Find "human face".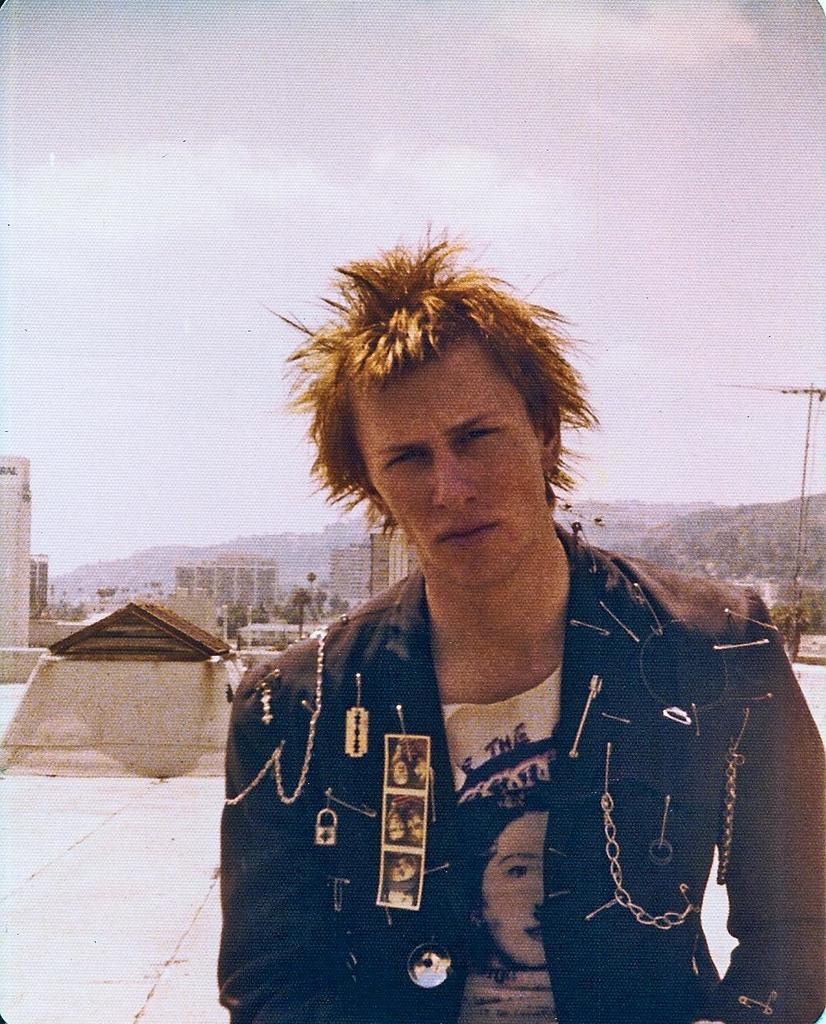
<region>392, 758, 413, 790</region>.
